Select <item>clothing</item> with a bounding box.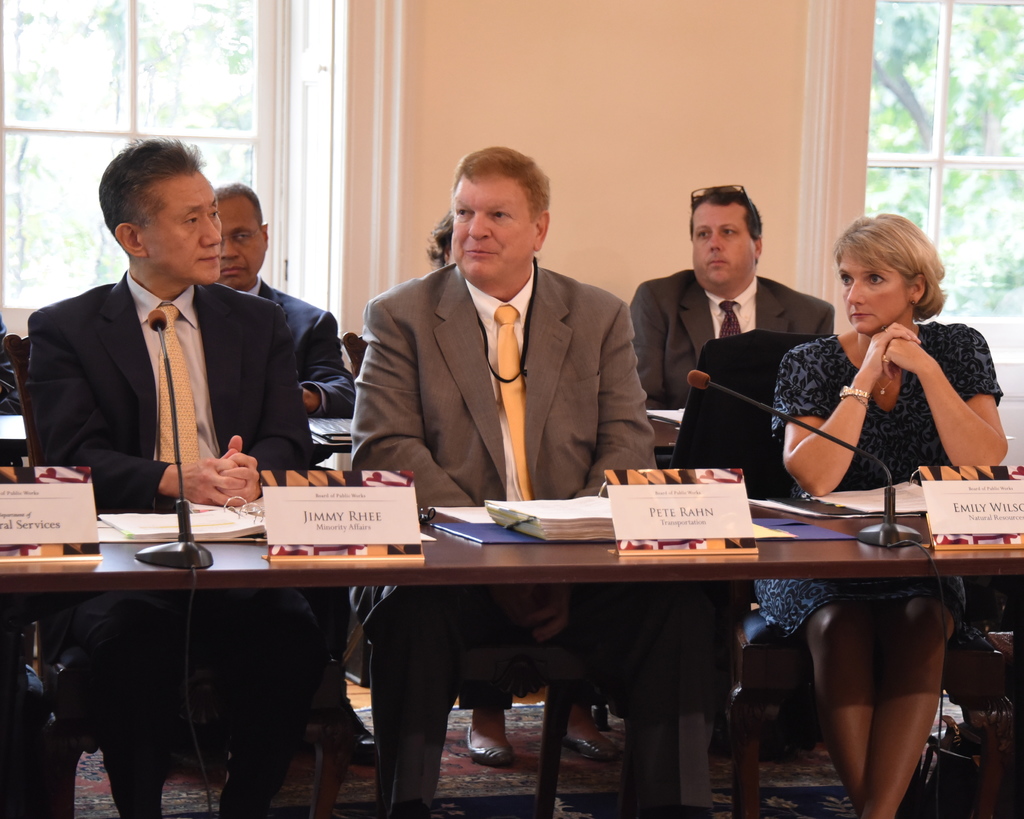
box=[350, 266, 655, 521].
